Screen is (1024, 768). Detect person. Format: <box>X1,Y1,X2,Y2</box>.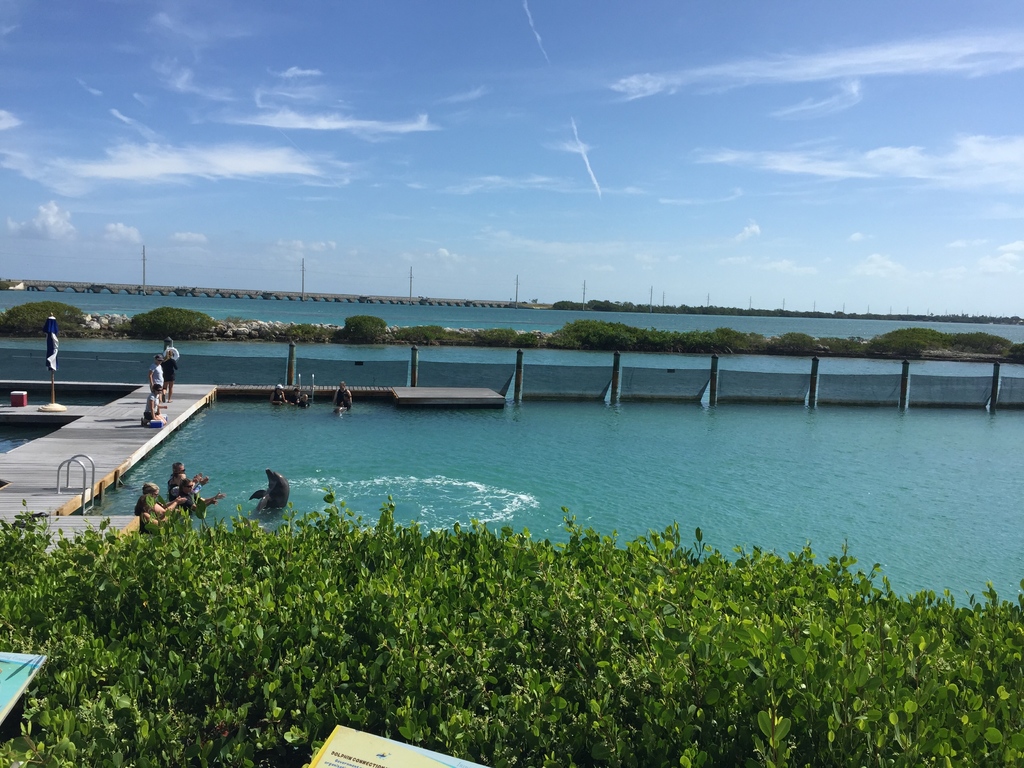
<box>164,337,181,401</box>.
